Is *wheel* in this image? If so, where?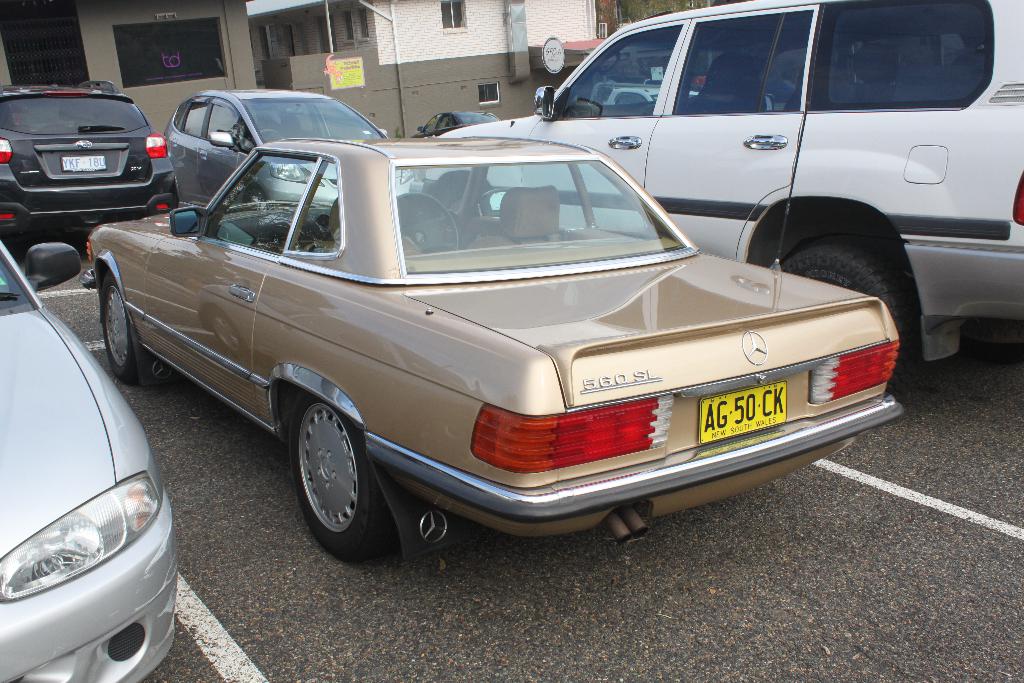
Yes, at x1=100 y1=269 x2=162 y2=383.
